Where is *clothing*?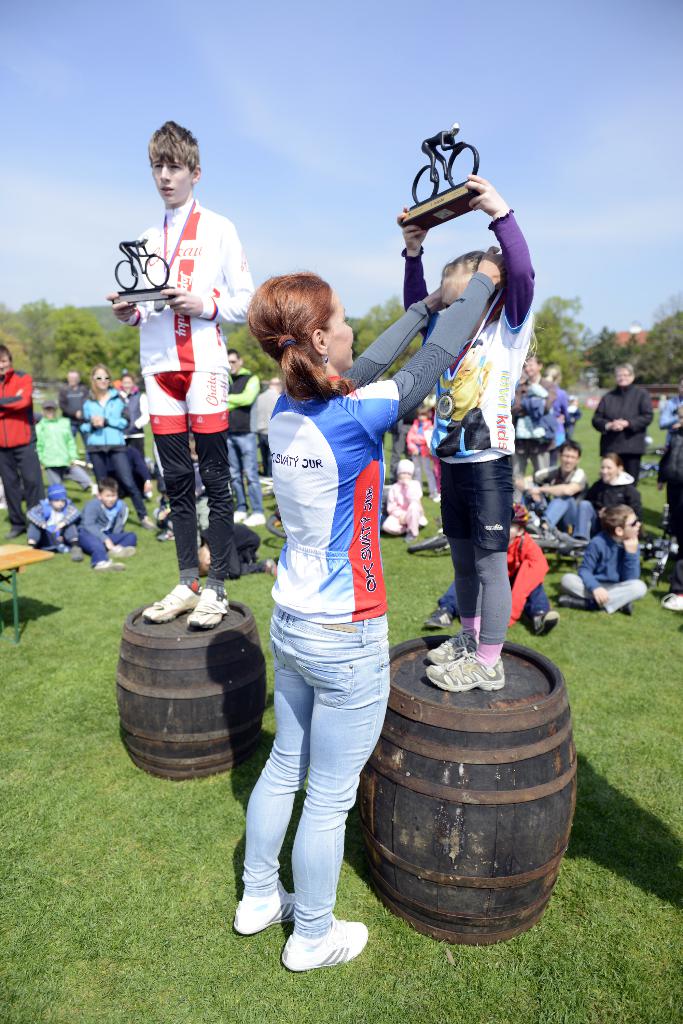
rect(581, 475, 637, 532).
